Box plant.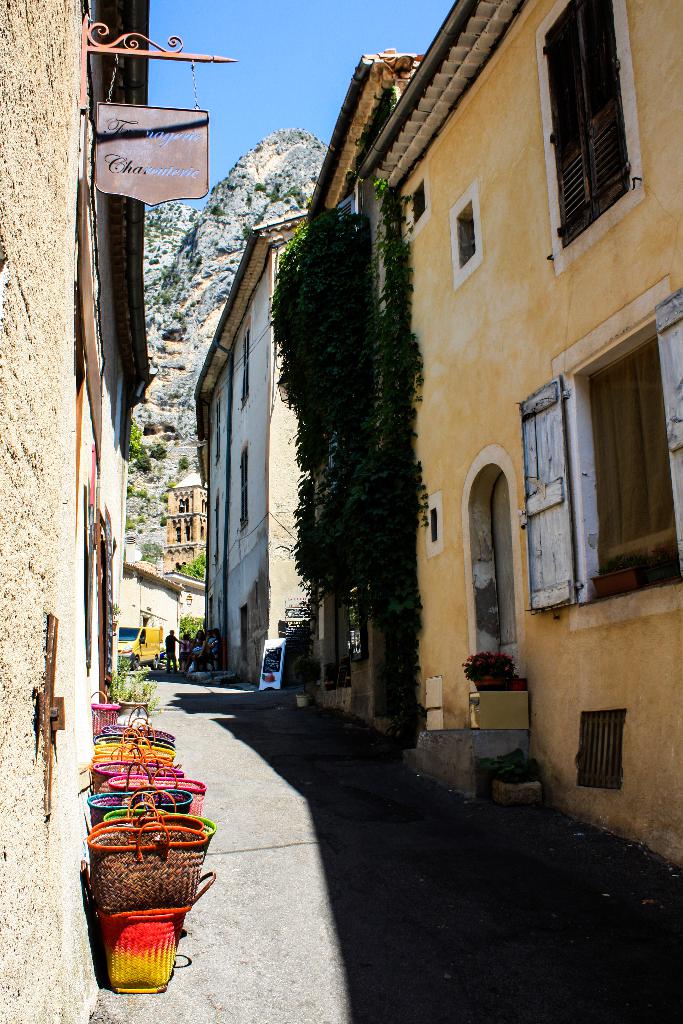
left=151, top=259, right=159, bottom=266.
